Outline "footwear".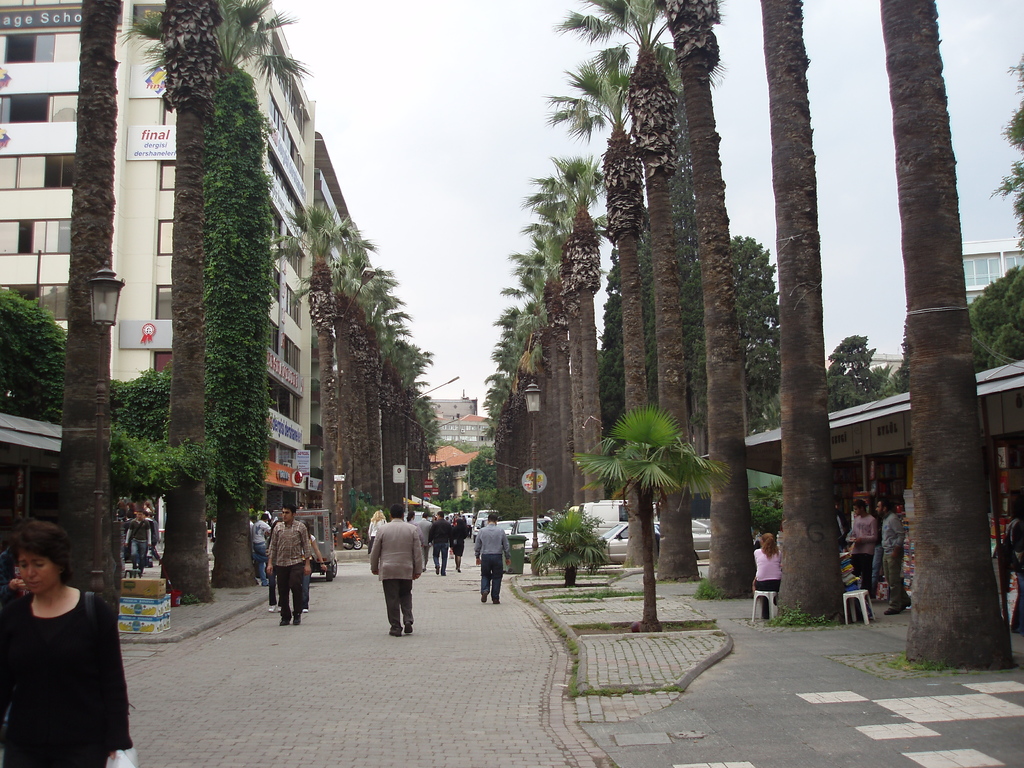
Outline: bbox=(293, 617, 300, 623).
